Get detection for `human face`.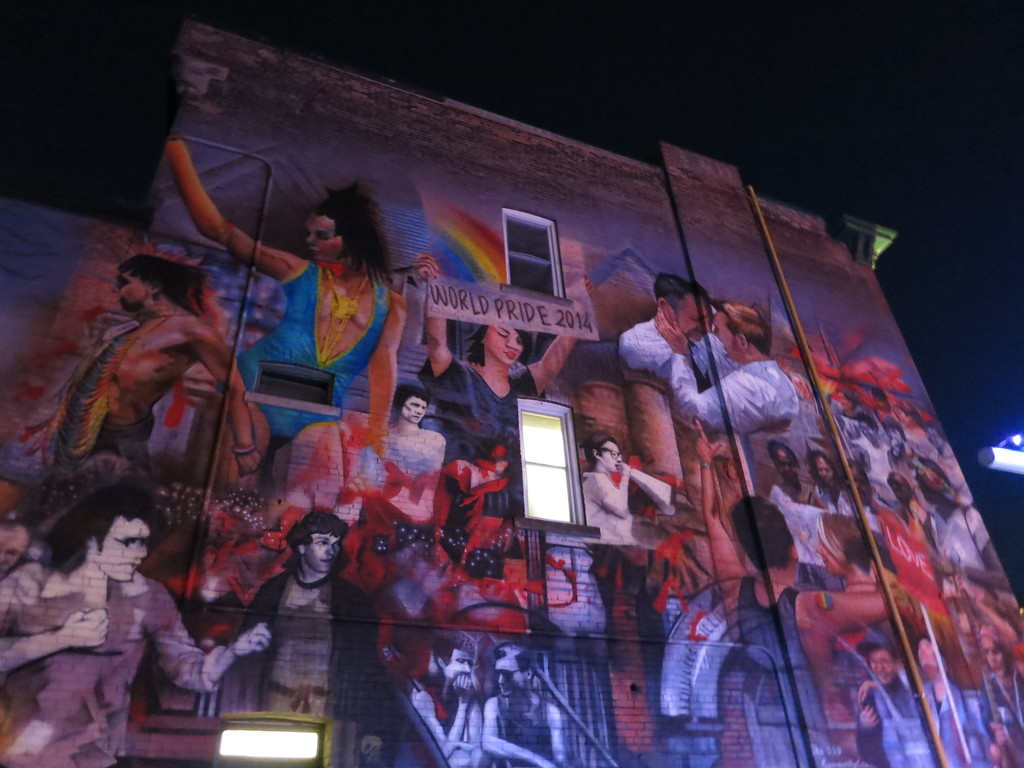
Detection: {"left": 772, "top": 447, "right": 793, "bottom": 483}.
